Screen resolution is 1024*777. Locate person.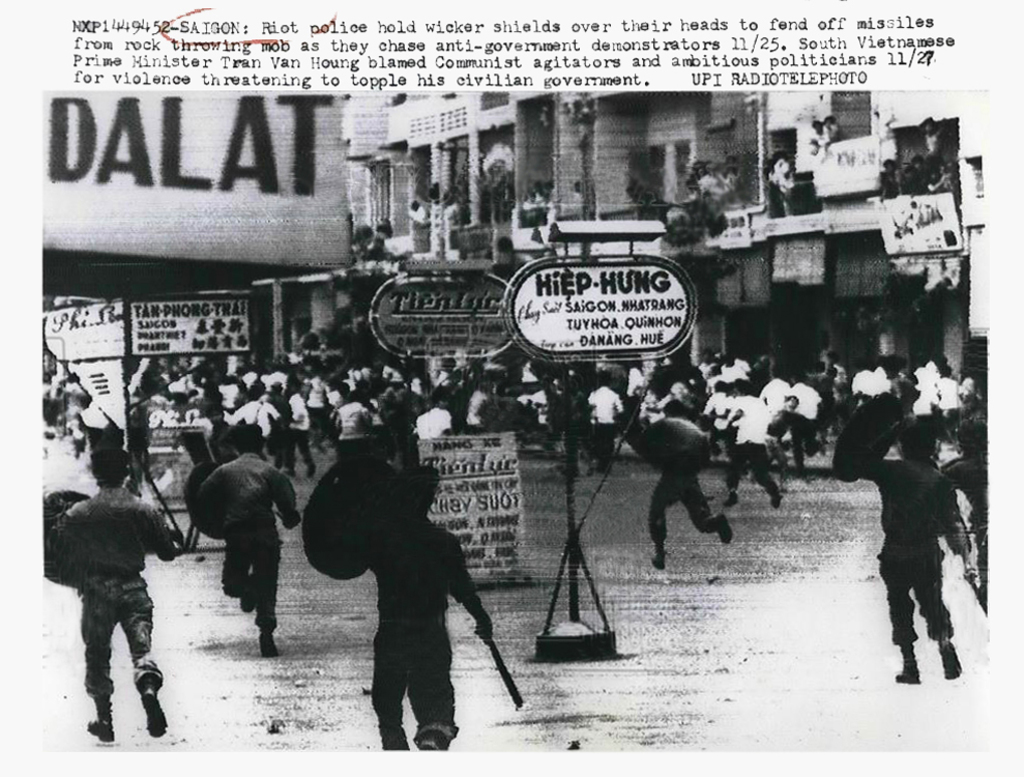
54, 448, 175, 727.
